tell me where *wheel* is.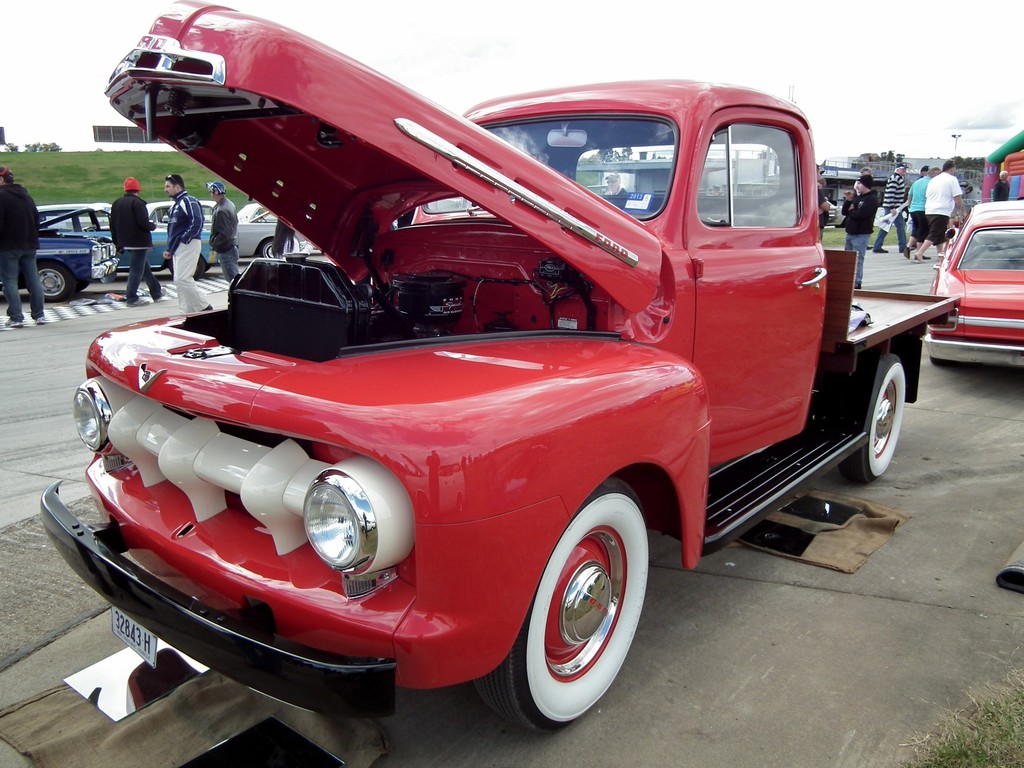
*wheel* is at x1=256 y1=239 x2=282 y2=262.
